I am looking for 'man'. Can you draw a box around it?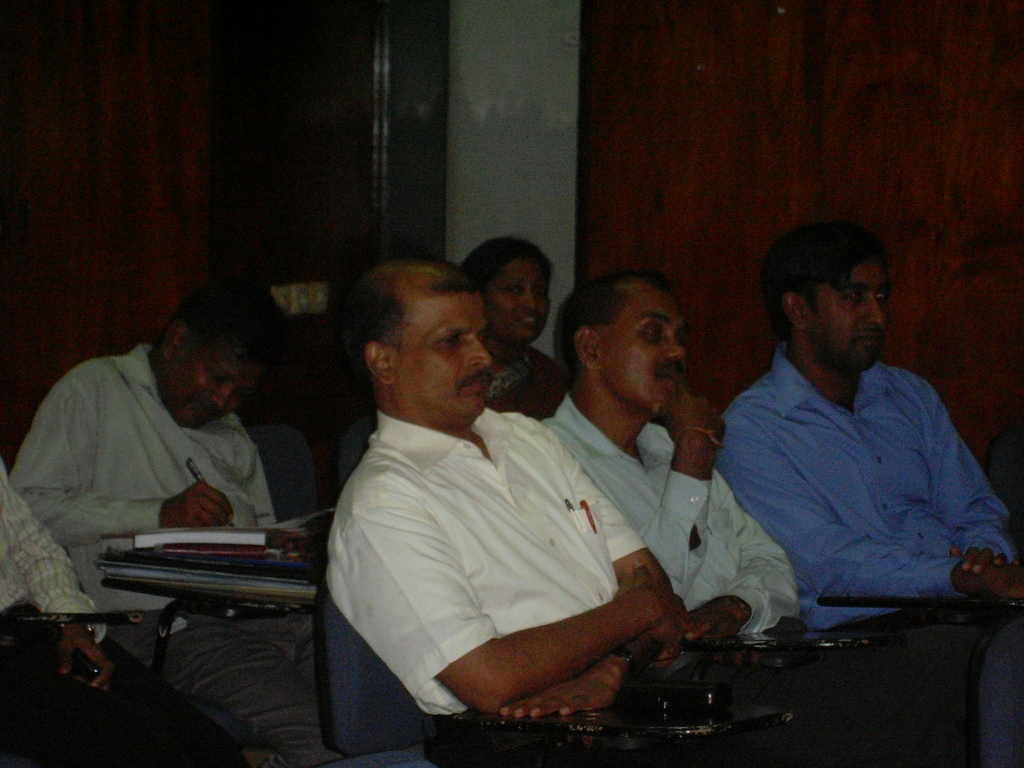
Sure, the bounding box is <region>329, 255, 678, 767</region>.
